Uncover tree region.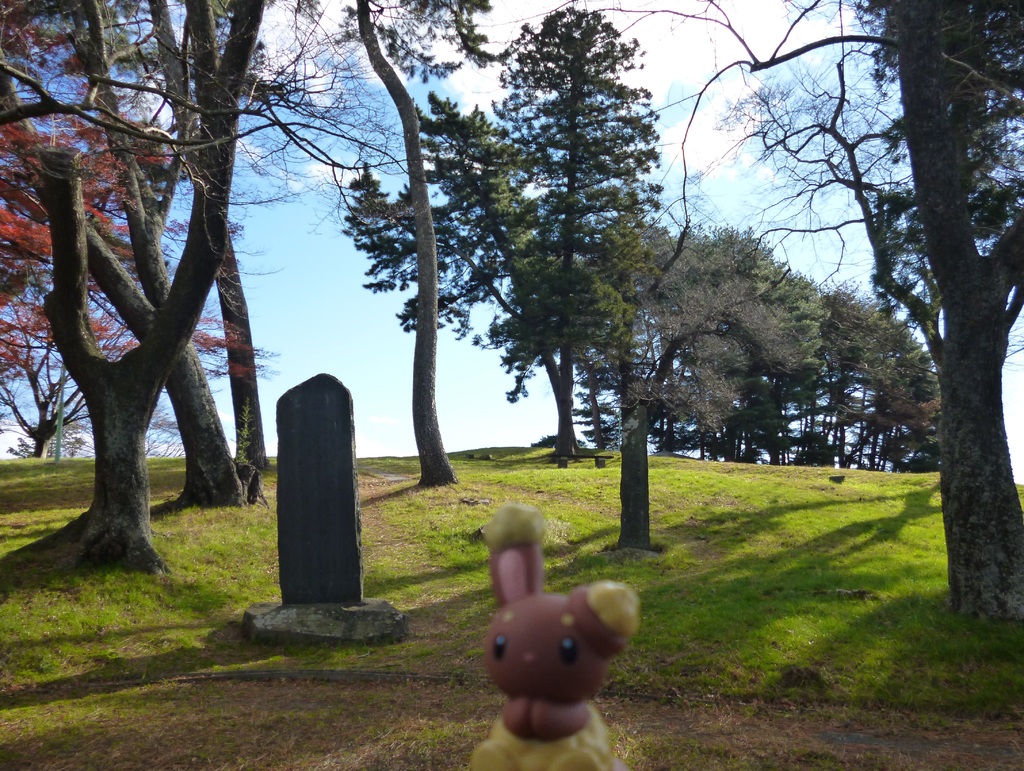
Uncovered: (left=343, top=69, right=515, bottom=369).
